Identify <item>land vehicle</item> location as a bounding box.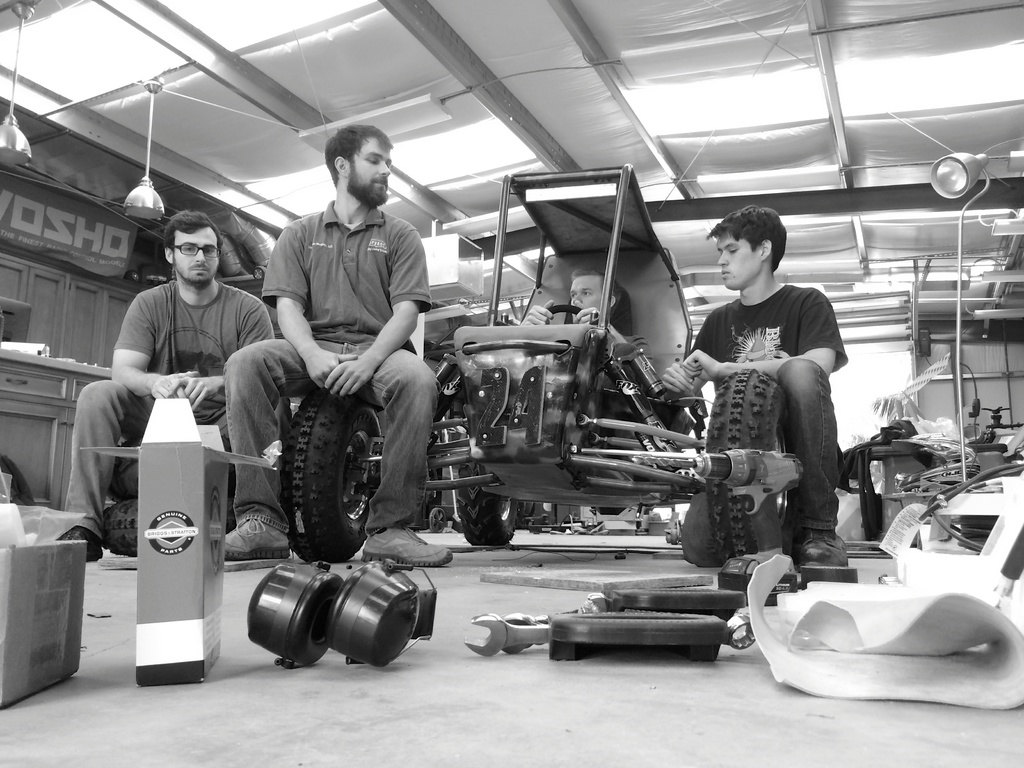
box(285, 166, 801, 568).
